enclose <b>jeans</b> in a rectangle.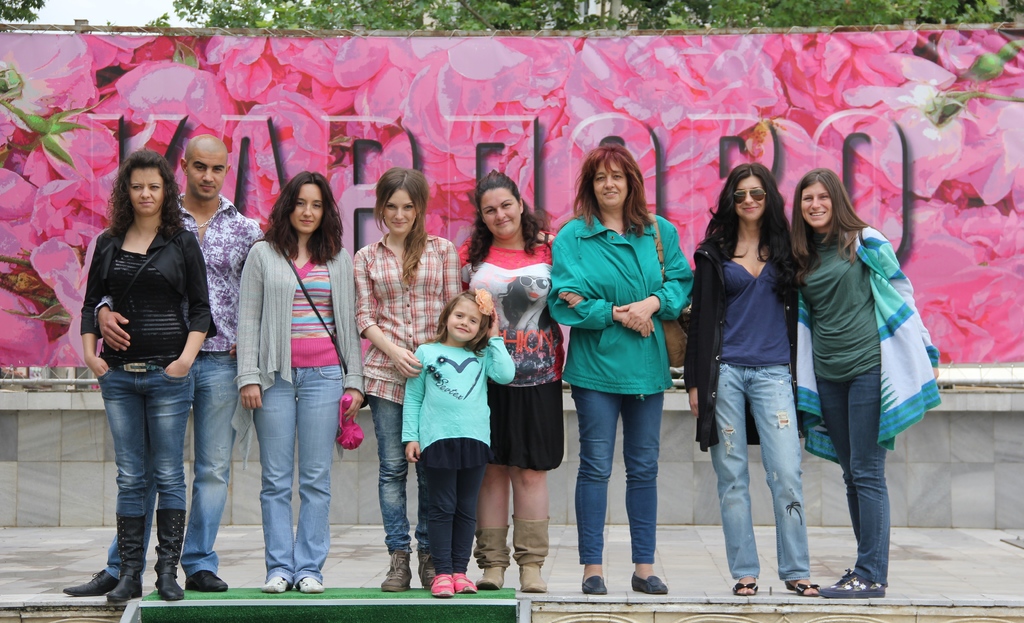
Rect(96, 359, 192, 514).
